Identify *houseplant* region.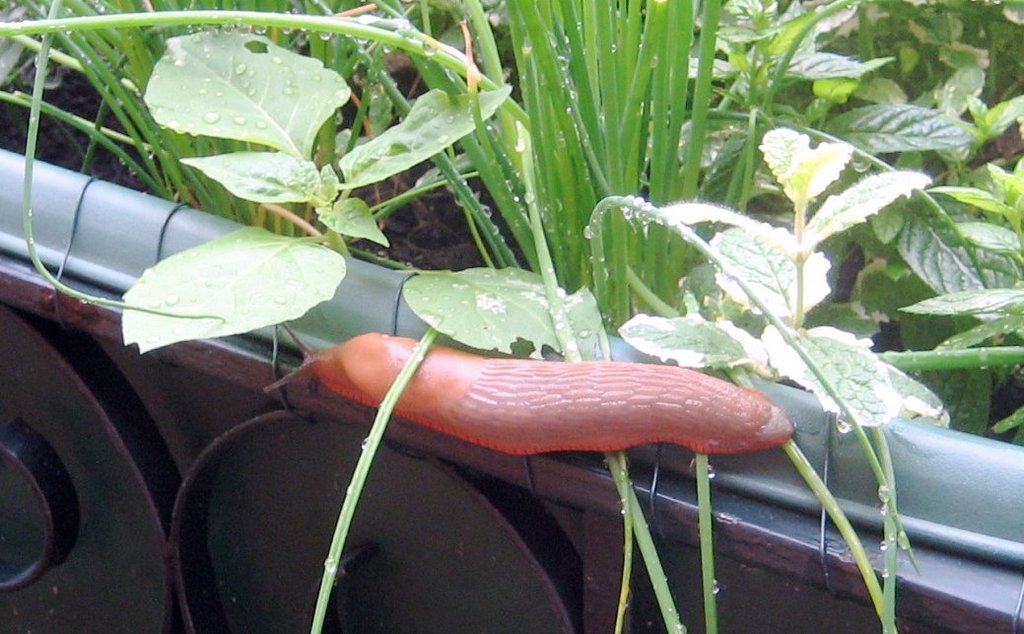
Region: (left=0, top=0, right=1023, bottom=633).
